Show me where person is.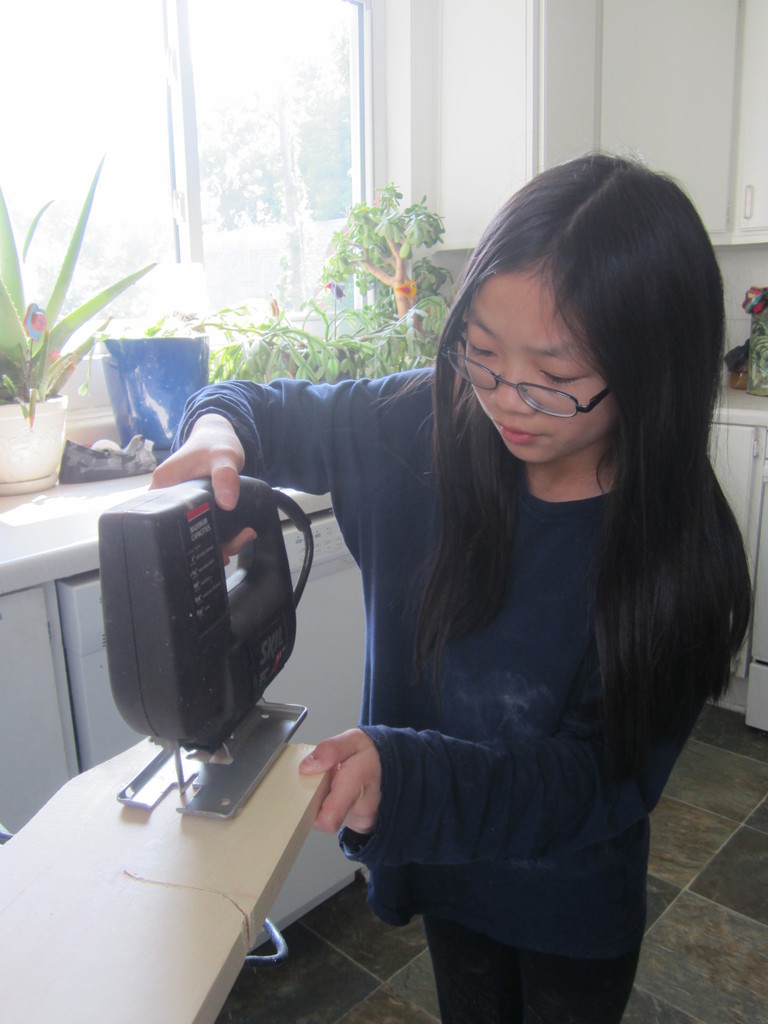
person is at bbox(209, 145, 731, 1023).
